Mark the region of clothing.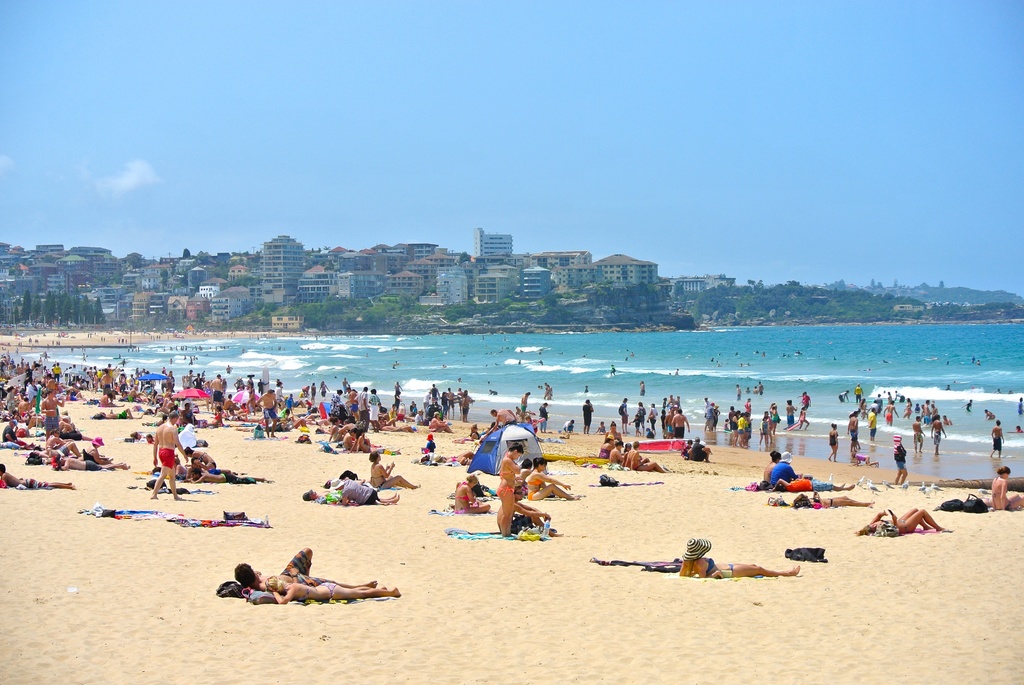
Region: pyautogui.locateOnScreen(769, 460, 802, 487).
